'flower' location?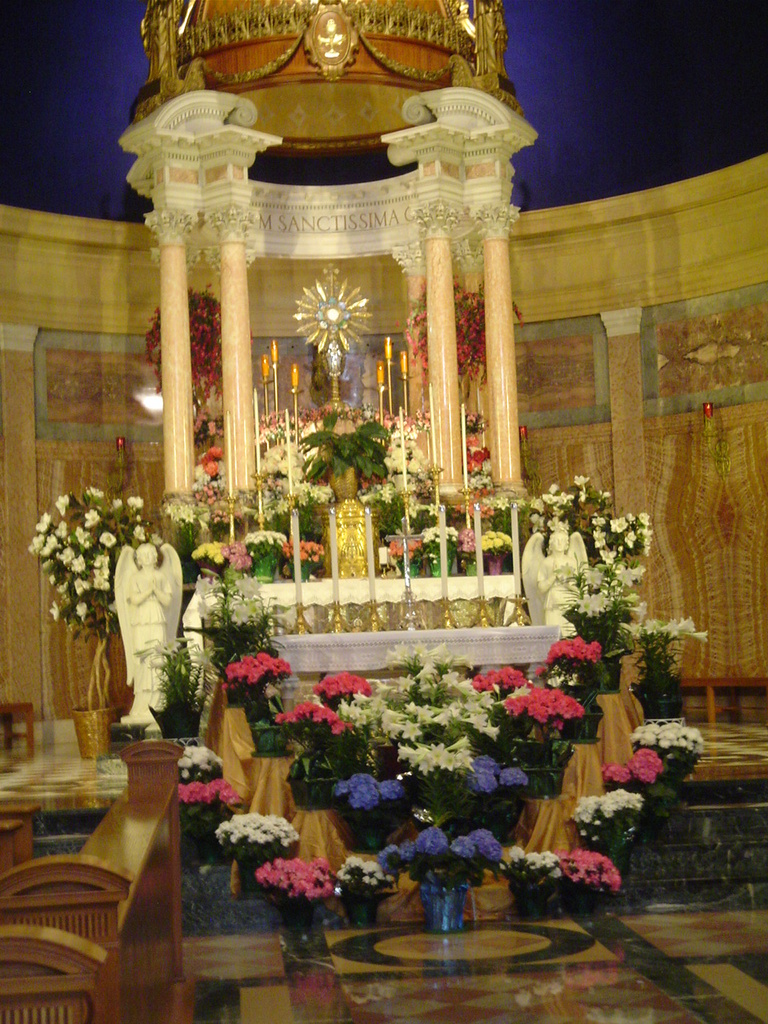
box=[74, 602, 92, 625]
